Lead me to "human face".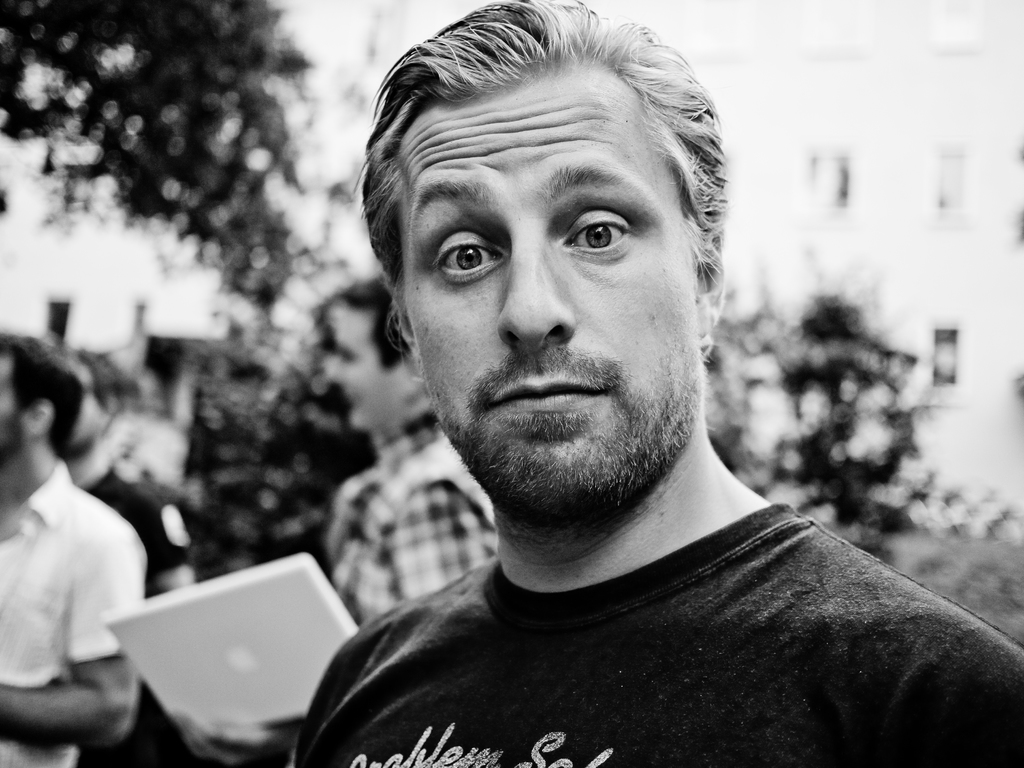
Lead to left=406, top=66, right=708, bottom=511.
